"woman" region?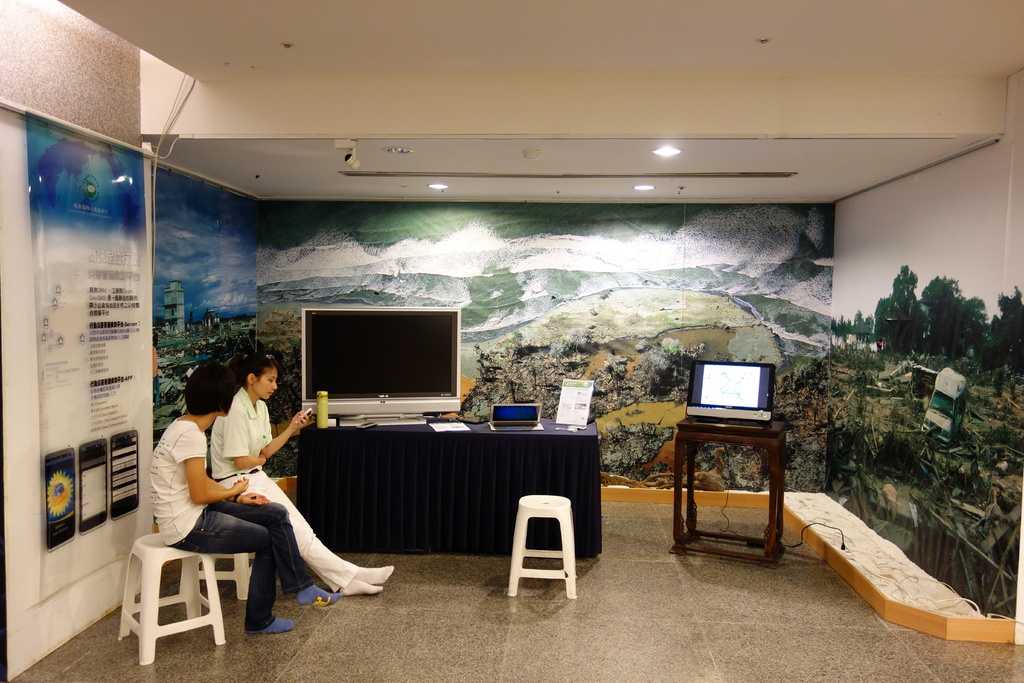
bbox(211, 345, 396, 597)
